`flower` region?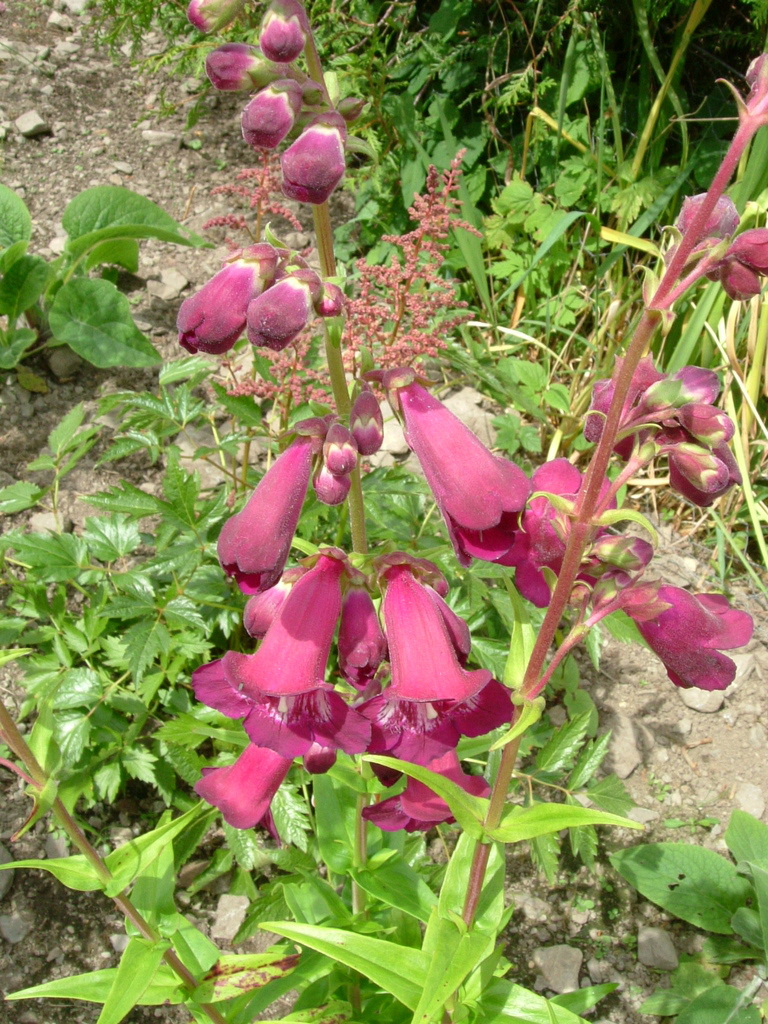
select_region(248, 274, 319, 349)
